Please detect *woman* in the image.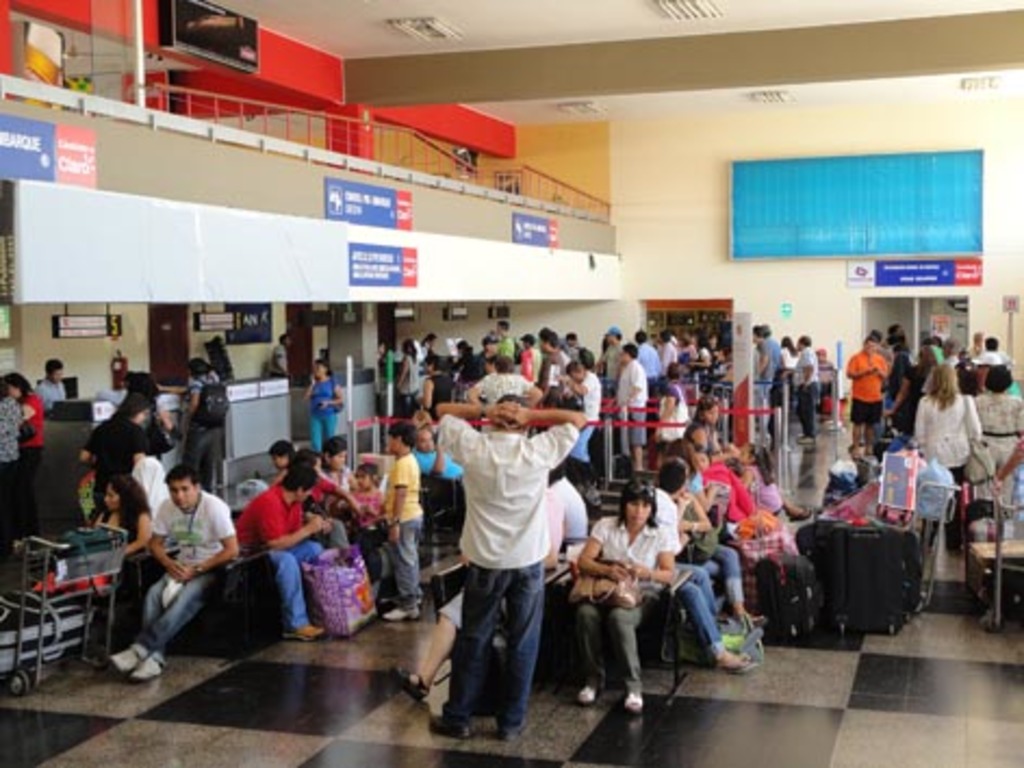
(left=913, top=360, right=985, bottom=547).
